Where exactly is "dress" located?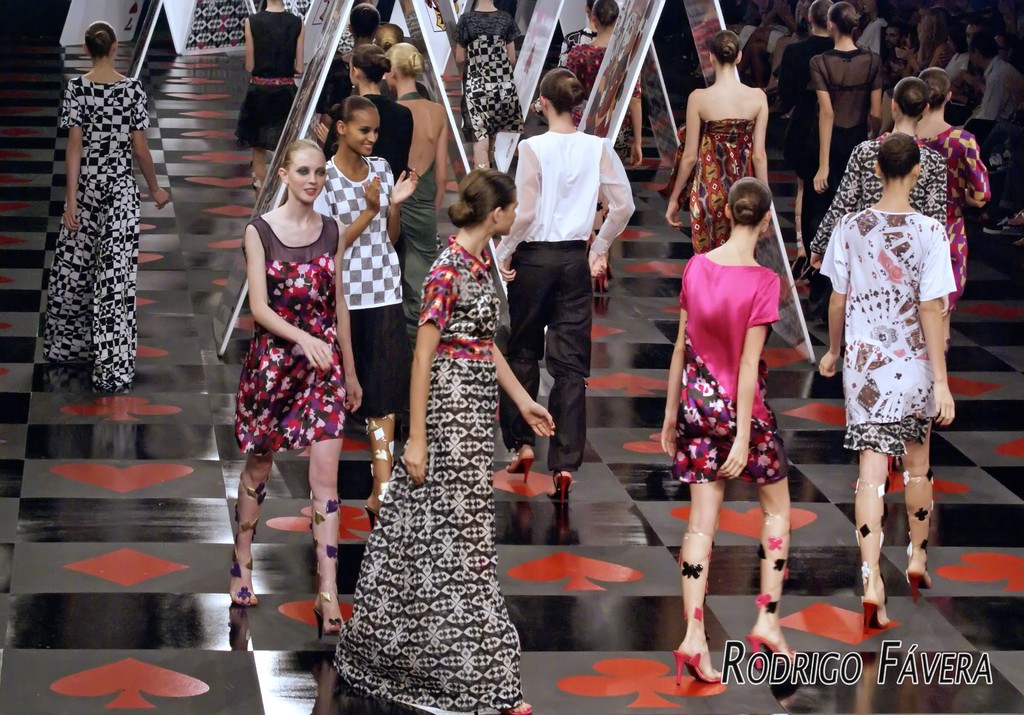
Its bounding box is (452, 7, 525, 142).
